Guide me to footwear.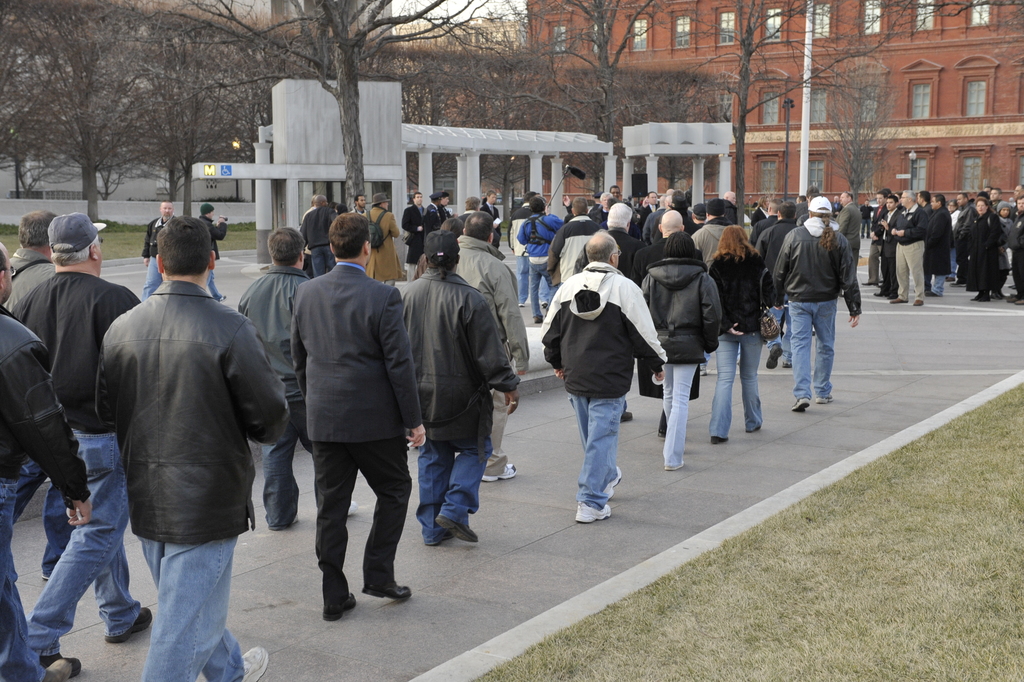
Guidance: 968:286:982:300.
